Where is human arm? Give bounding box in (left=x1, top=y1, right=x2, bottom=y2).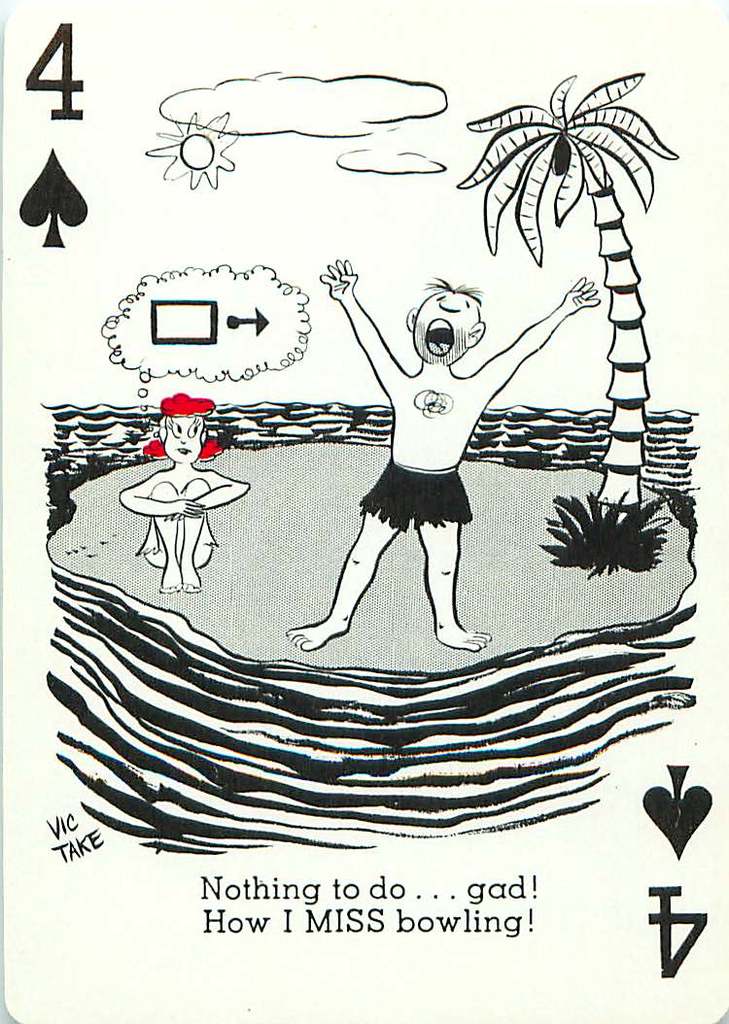
(left=114, top=469, right=206, bottom=520).
